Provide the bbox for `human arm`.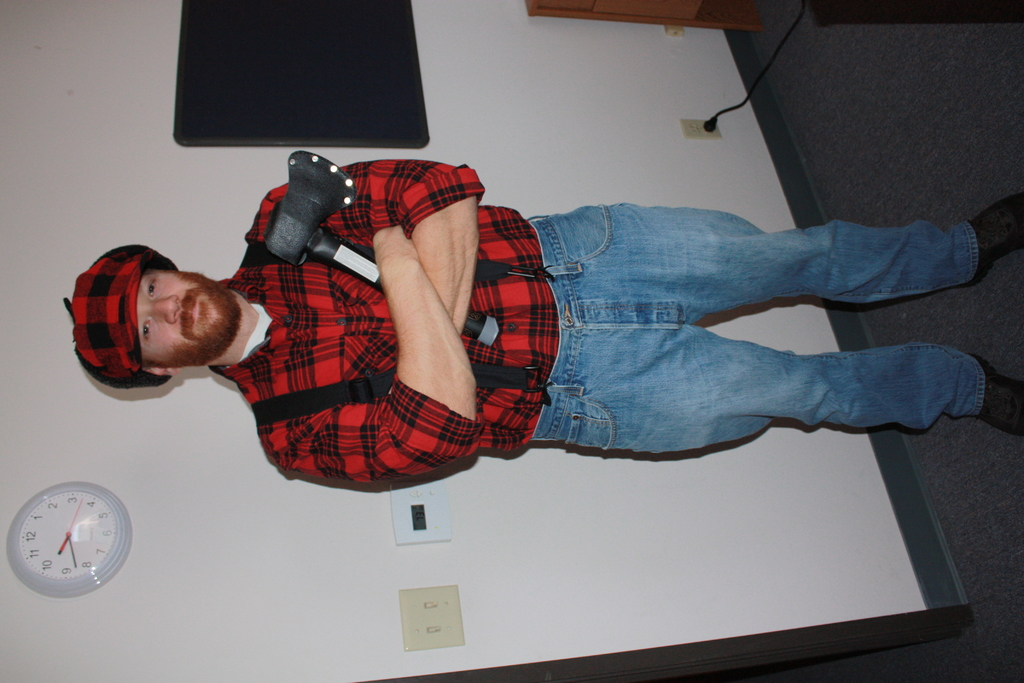
{"x1": 254, "y1": 223, "x2": 483, "y2": 483}.
